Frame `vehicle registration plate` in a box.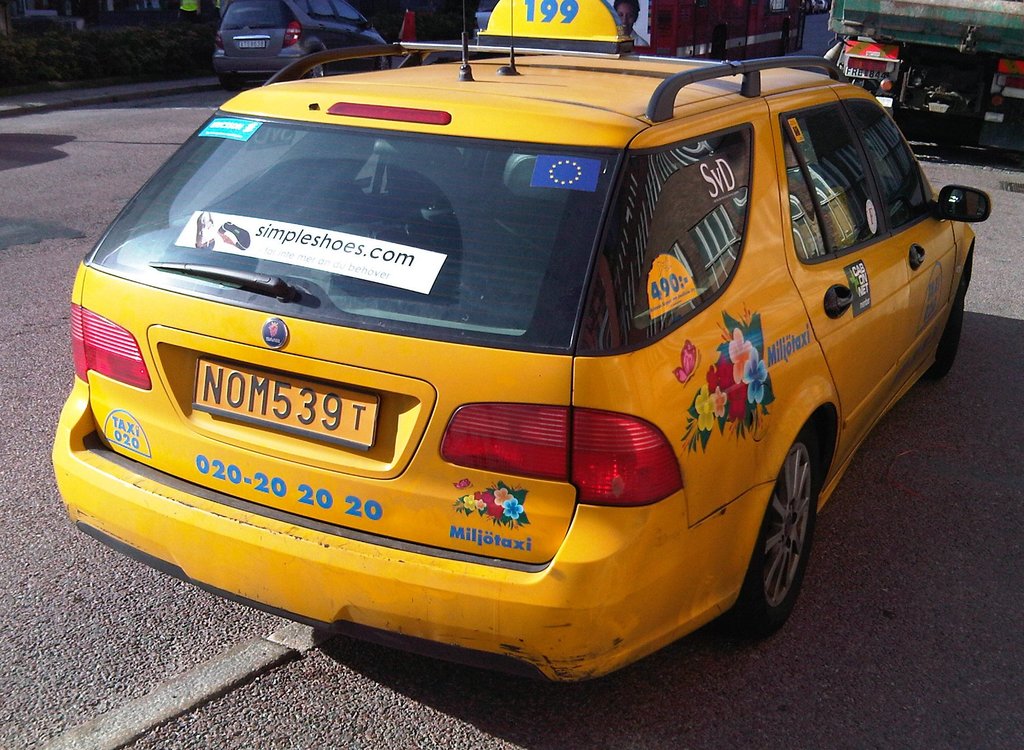
x1=166 y1=352 x2=397 y2=468.
